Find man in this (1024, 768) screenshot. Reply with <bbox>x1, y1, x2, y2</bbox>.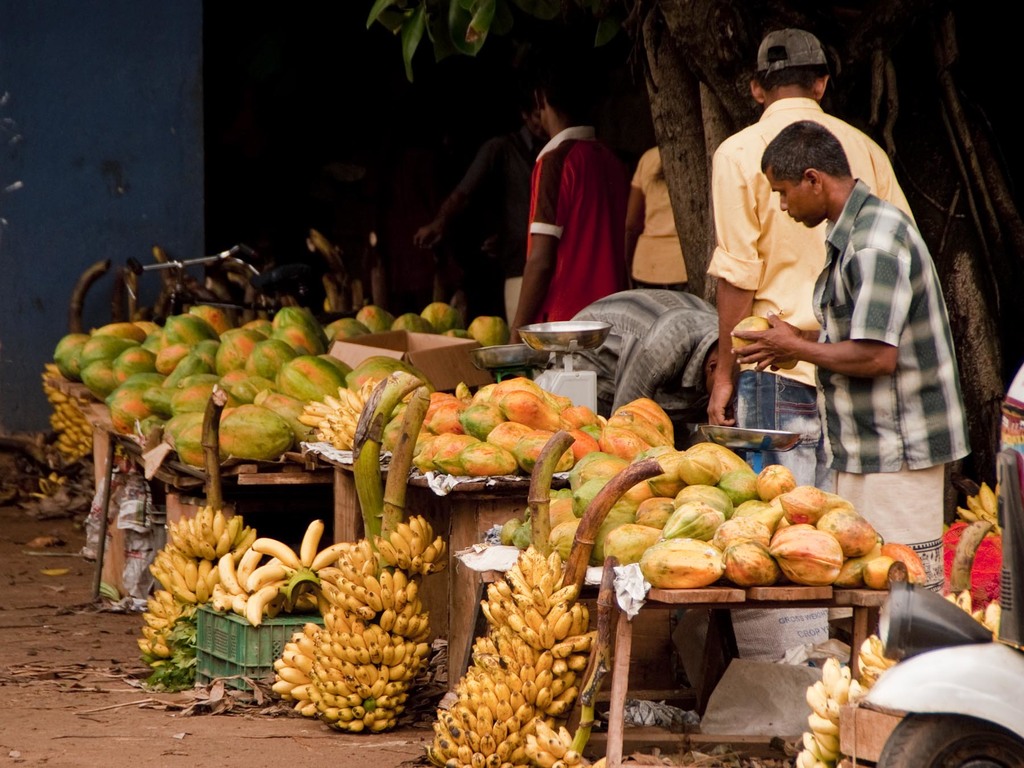
<bbox>543, 285, 731, 426</bbox>.
